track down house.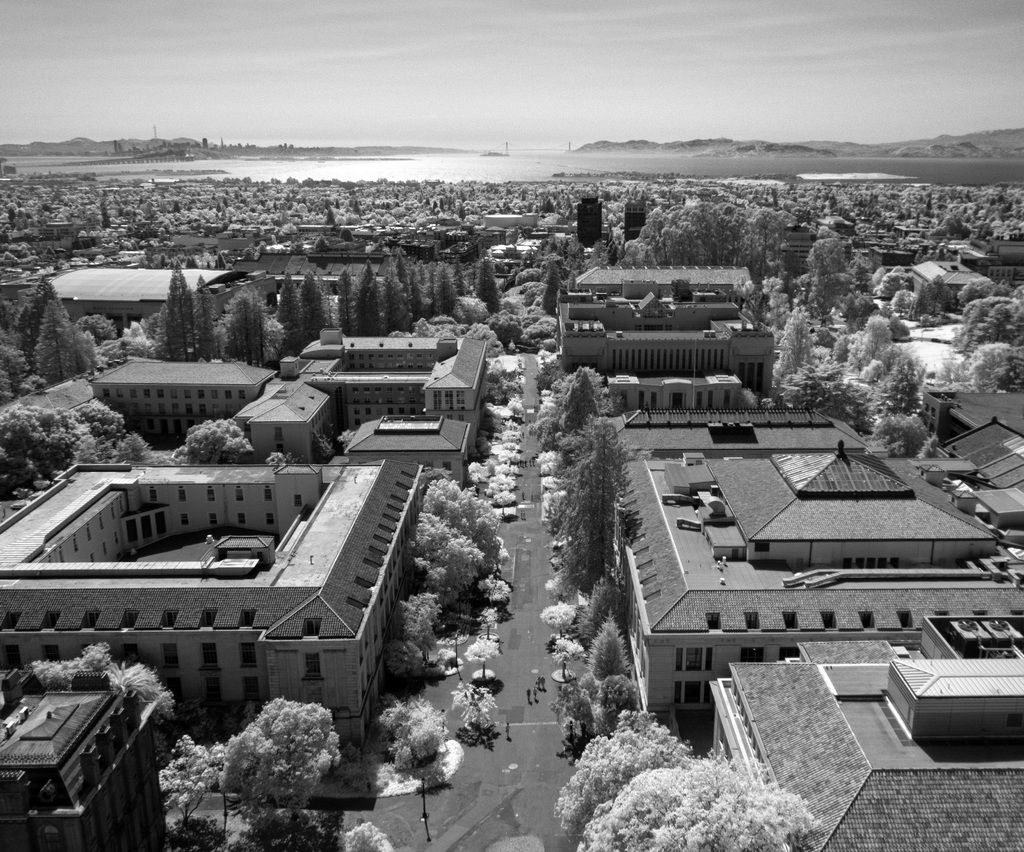
Tracked to [622,430,956,553].
